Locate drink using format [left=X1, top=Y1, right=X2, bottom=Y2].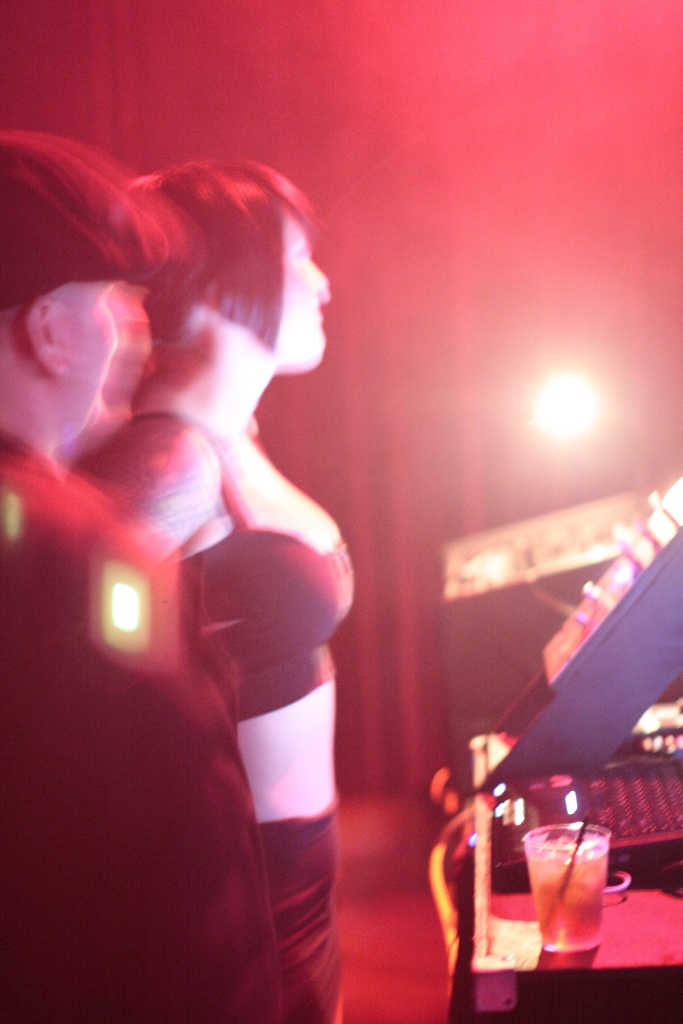
[left=534, top=849, right=607, bottom=954].
